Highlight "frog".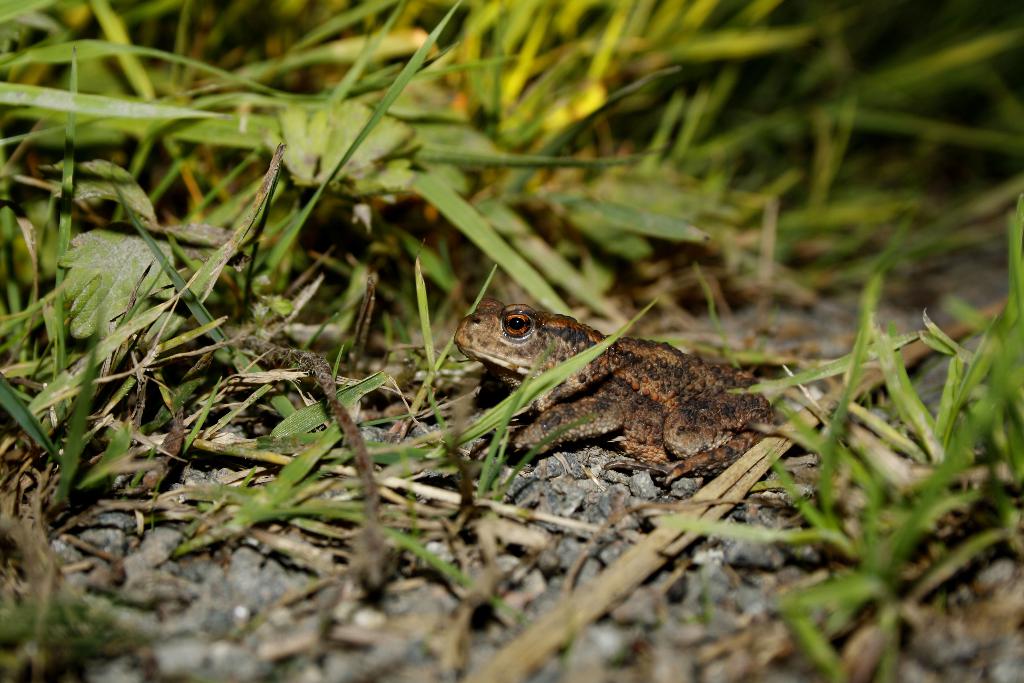
Highlighted region: pyautogui.locateOnScreen(452, 294, 775, 488).
